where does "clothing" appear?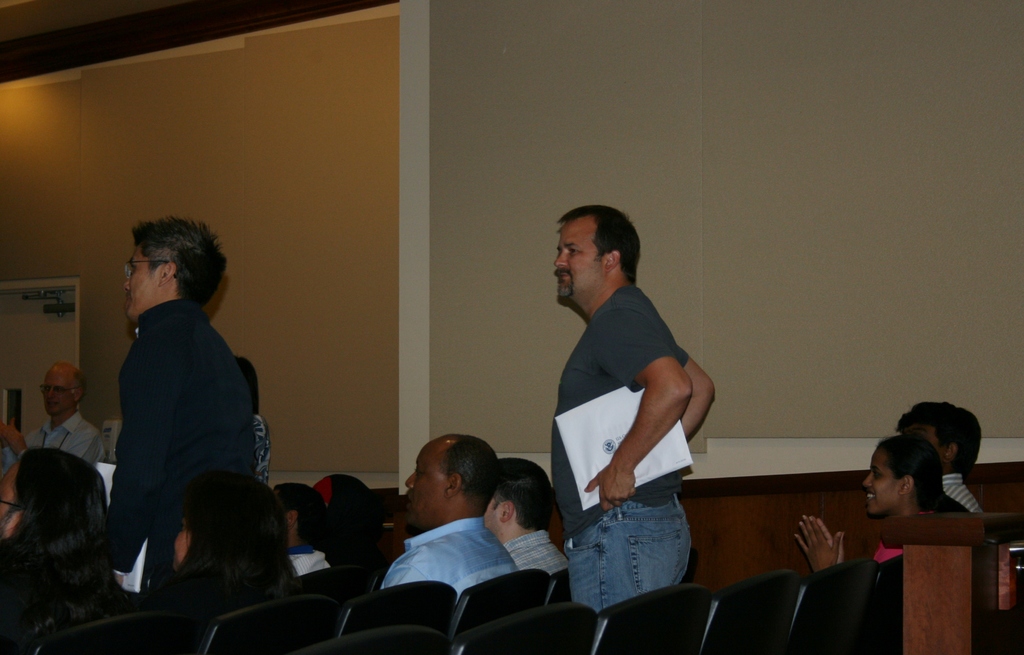
Appears at locate(0, 416, 100, 473).
